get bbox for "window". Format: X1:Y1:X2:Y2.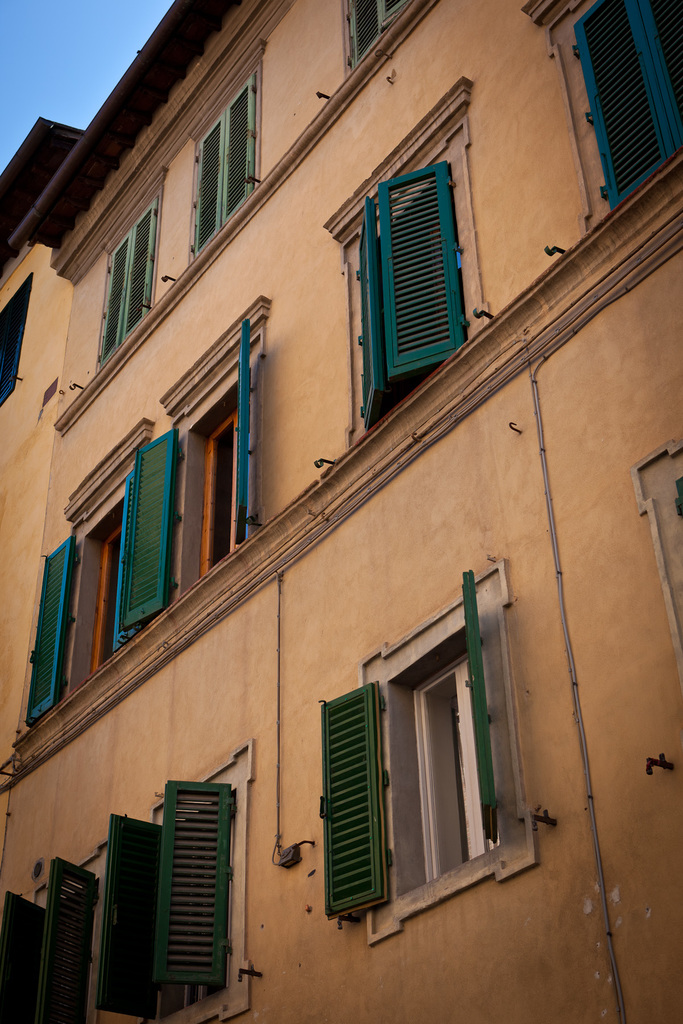
0:279:35:410.
